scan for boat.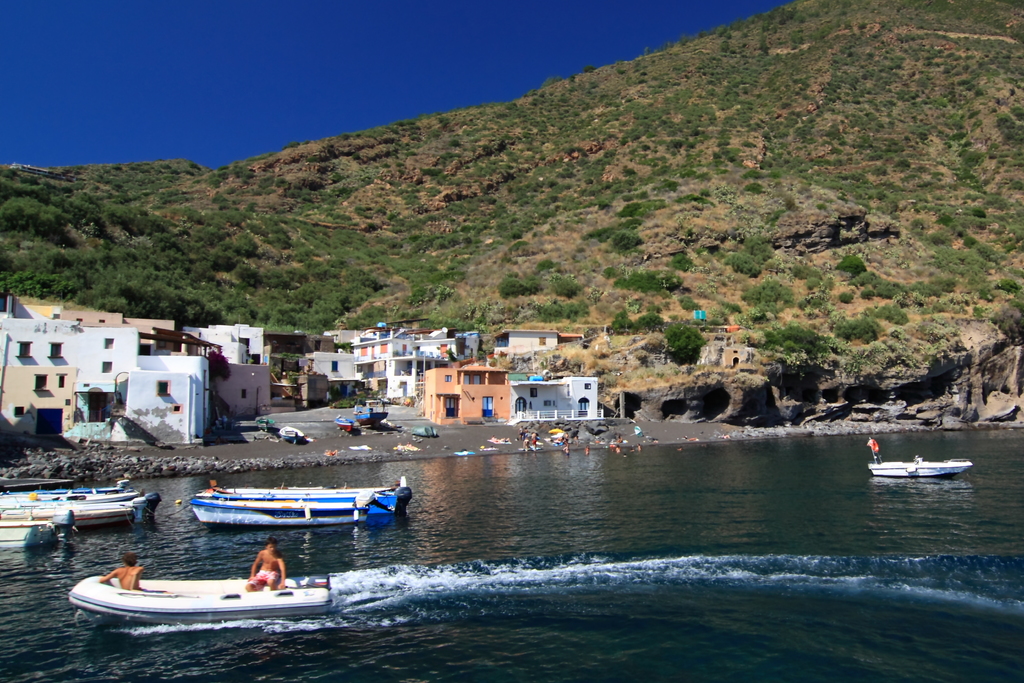
Scan result: 279 424 311 445.
